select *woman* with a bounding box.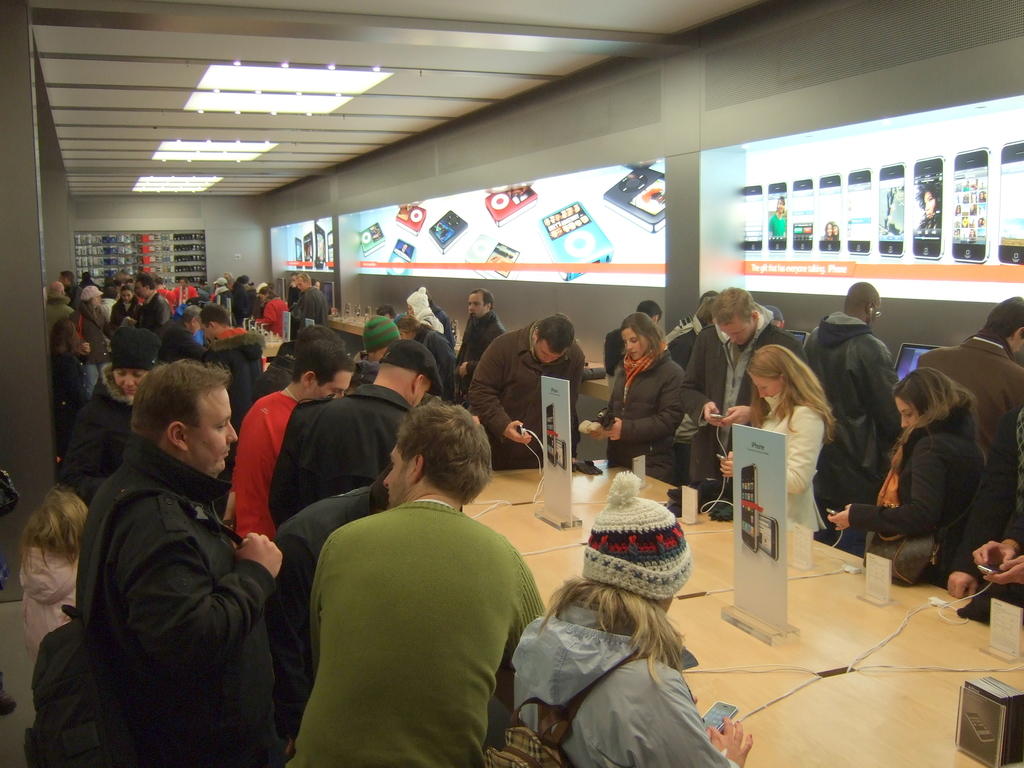
bbox=(717, 342, 837, 539).
